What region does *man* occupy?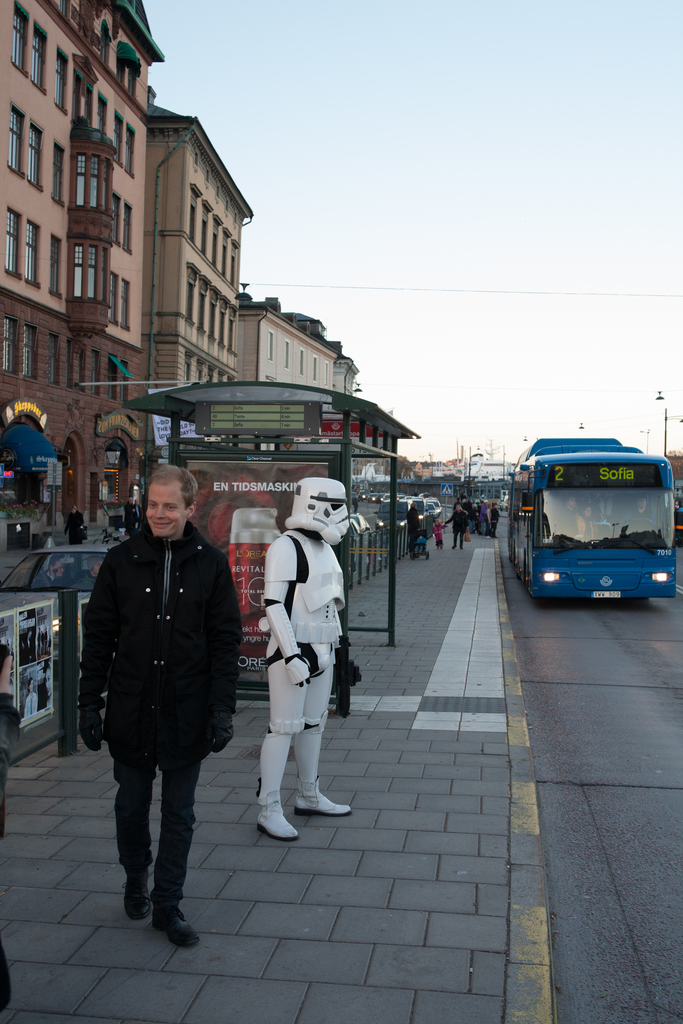
554:497:580:535.
